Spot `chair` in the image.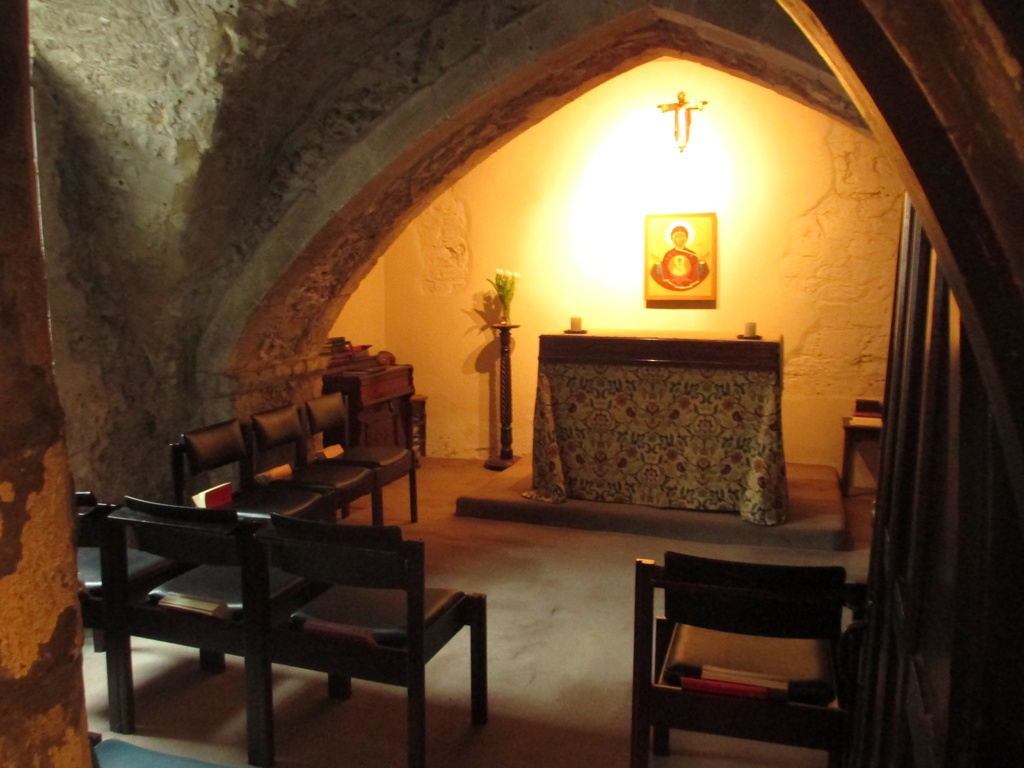
`chair` found at (244,402,382,529).
